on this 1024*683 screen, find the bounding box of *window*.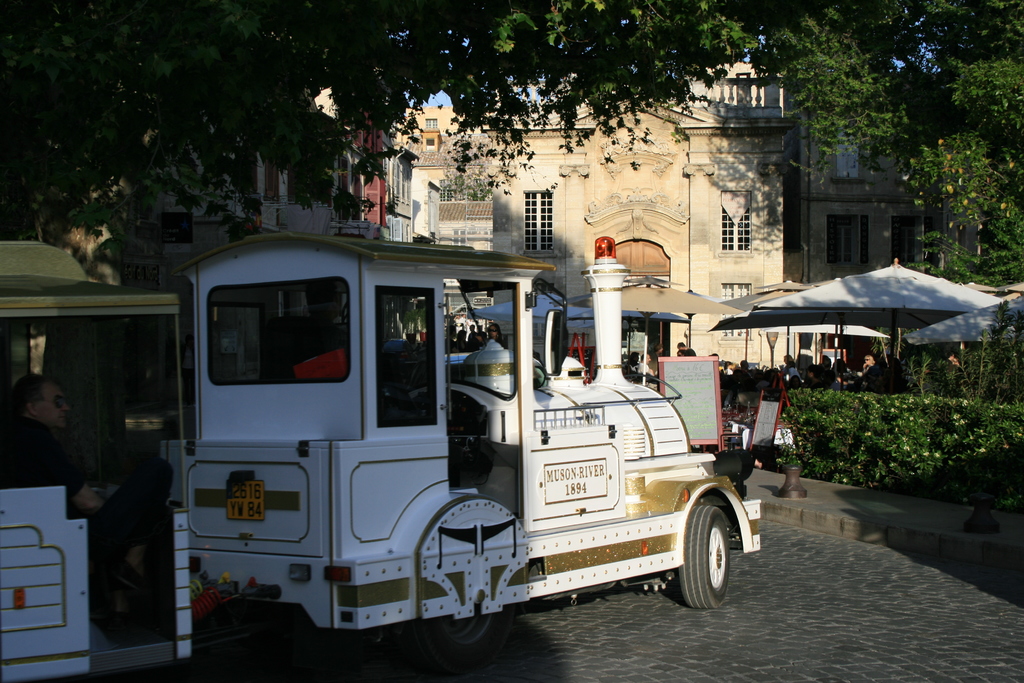
Bounding box: {"x1": 381, "y1": 215, "x2": 401, "y2": 247}.
